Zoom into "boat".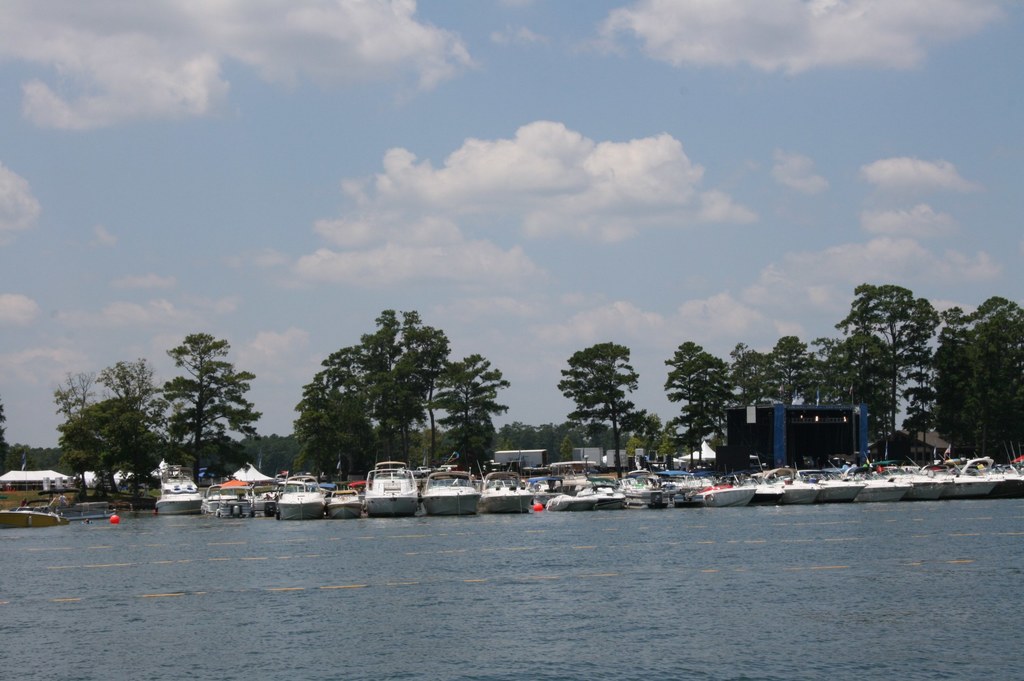
Zoom target: select_region(754, 460, 813, 509).
